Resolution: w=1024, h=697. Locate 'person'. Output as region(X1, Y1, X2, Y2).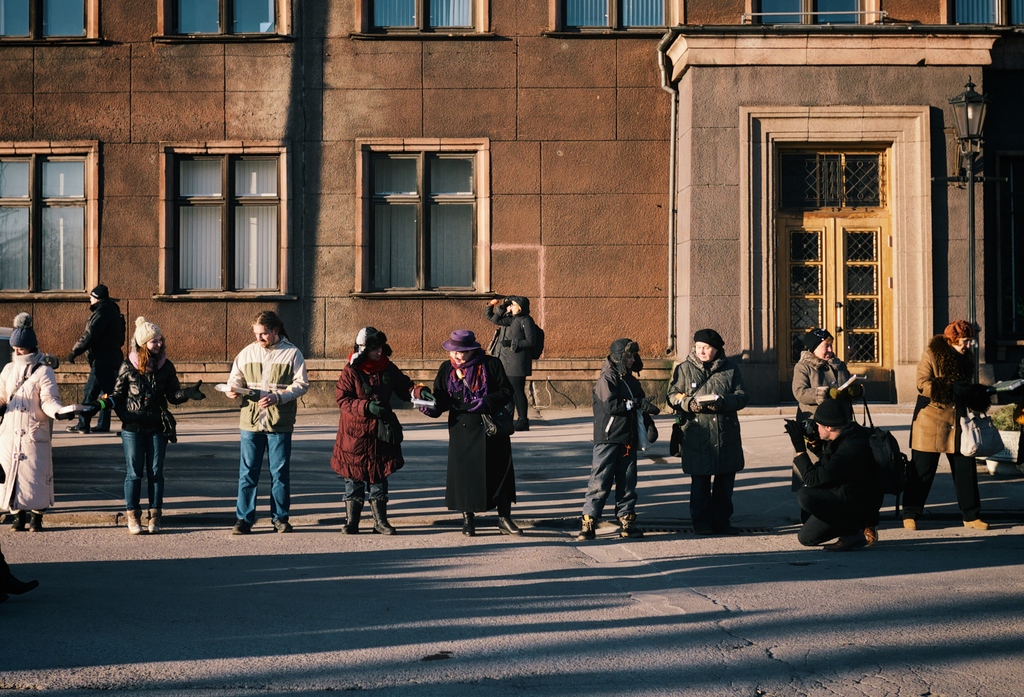
region(95, 313, 208, 529).
